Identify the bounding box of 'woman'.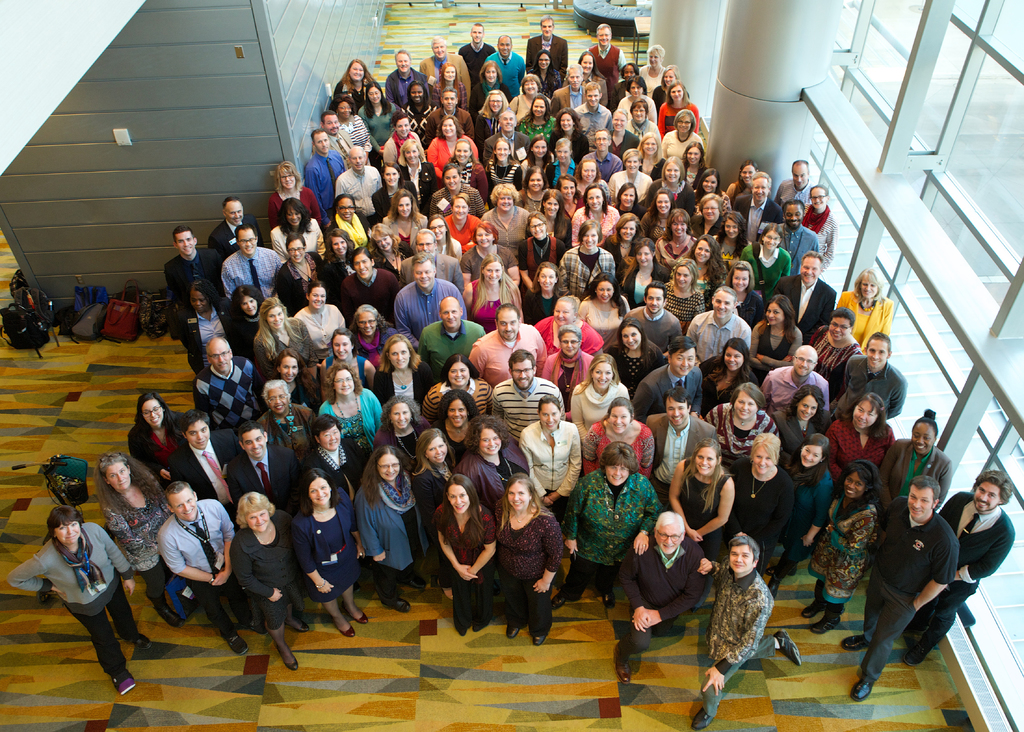
(x1=414, y1=427, x2=452, y2=603).
